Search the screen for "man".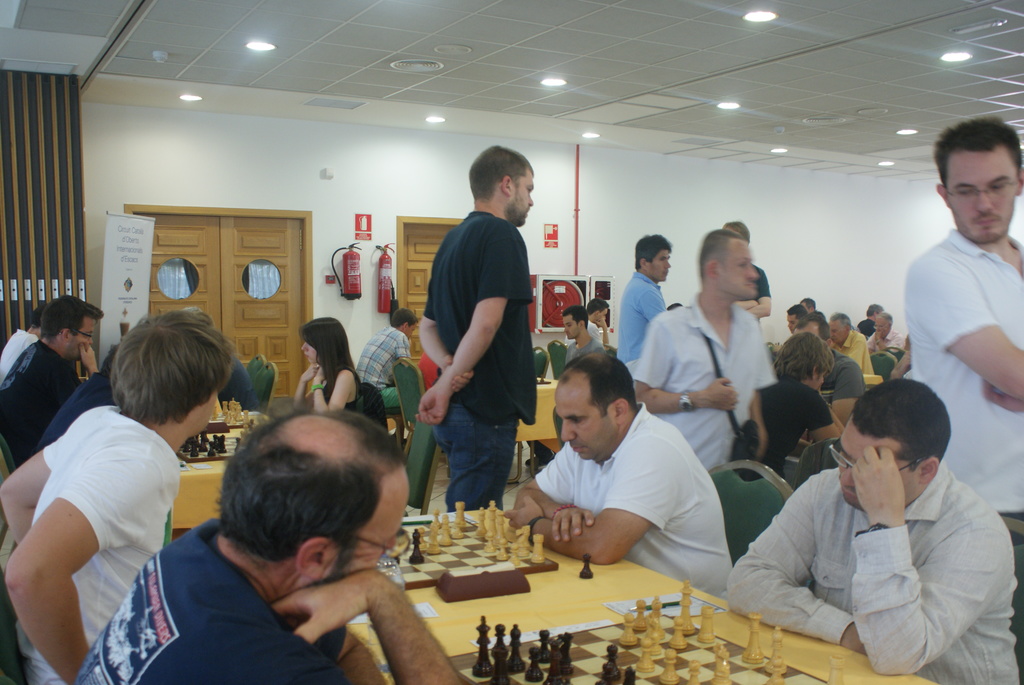
Found at [857,302,884,335].
